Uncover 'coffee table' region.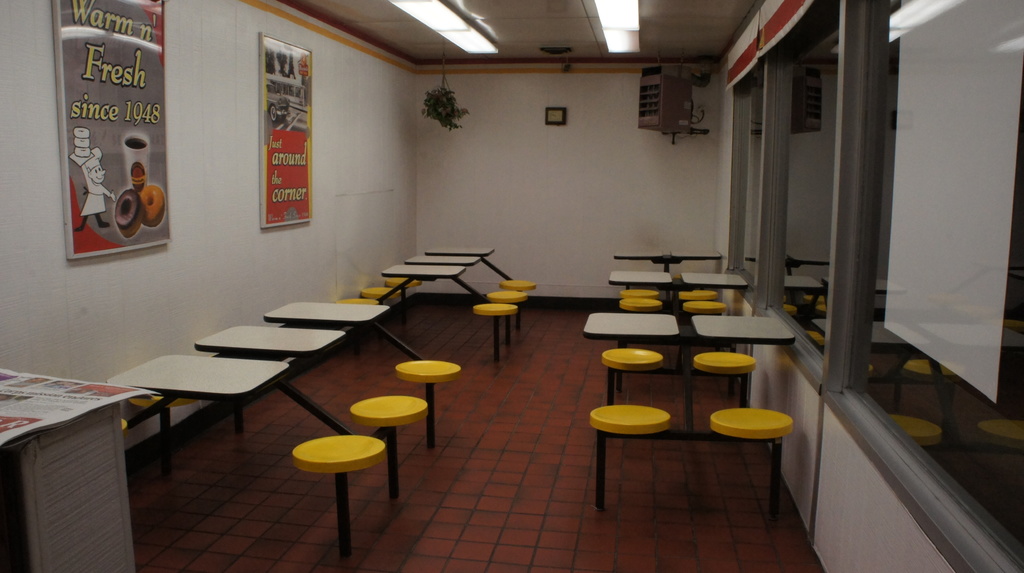
Uncovered: [676,271,750,291].
